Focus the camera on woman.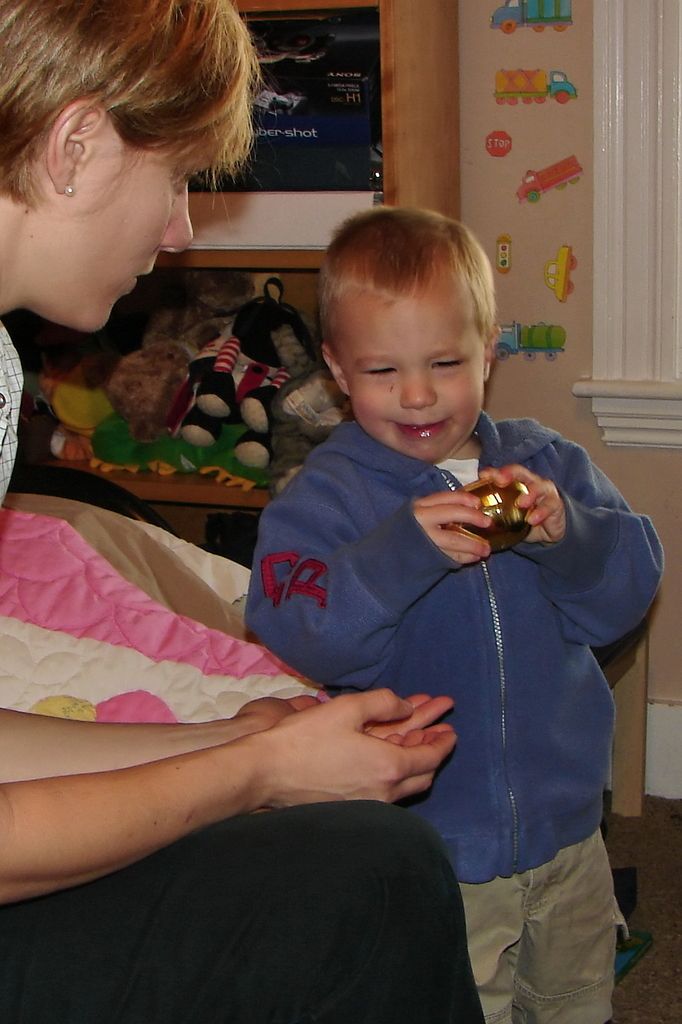
Focus region: (0, 0, 487, 1023).
